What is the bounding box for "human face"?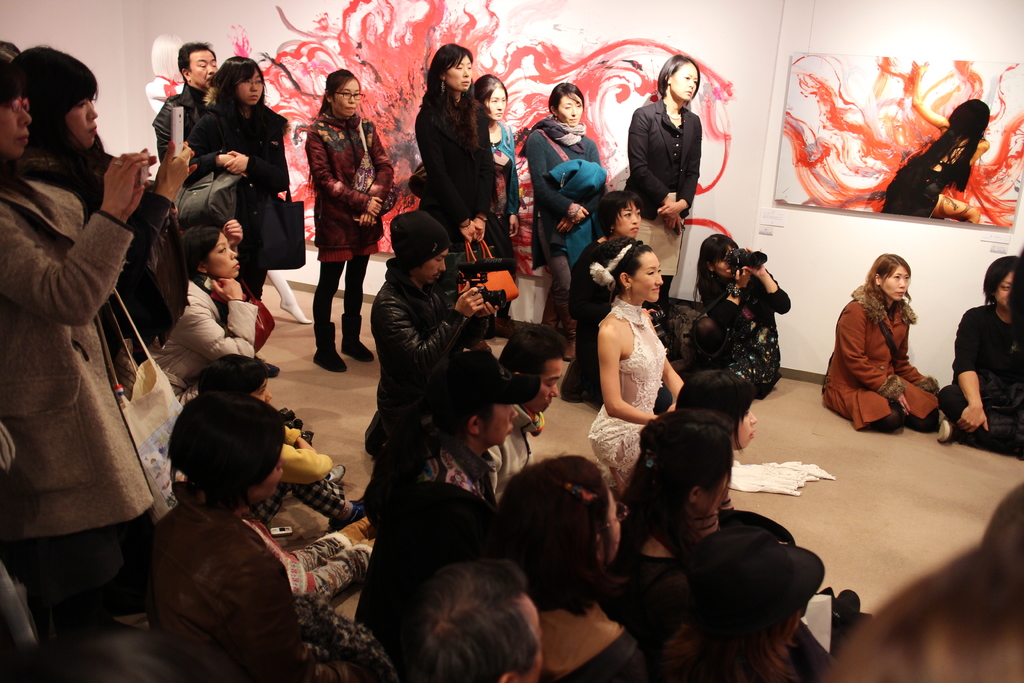
554:92:587:128.
